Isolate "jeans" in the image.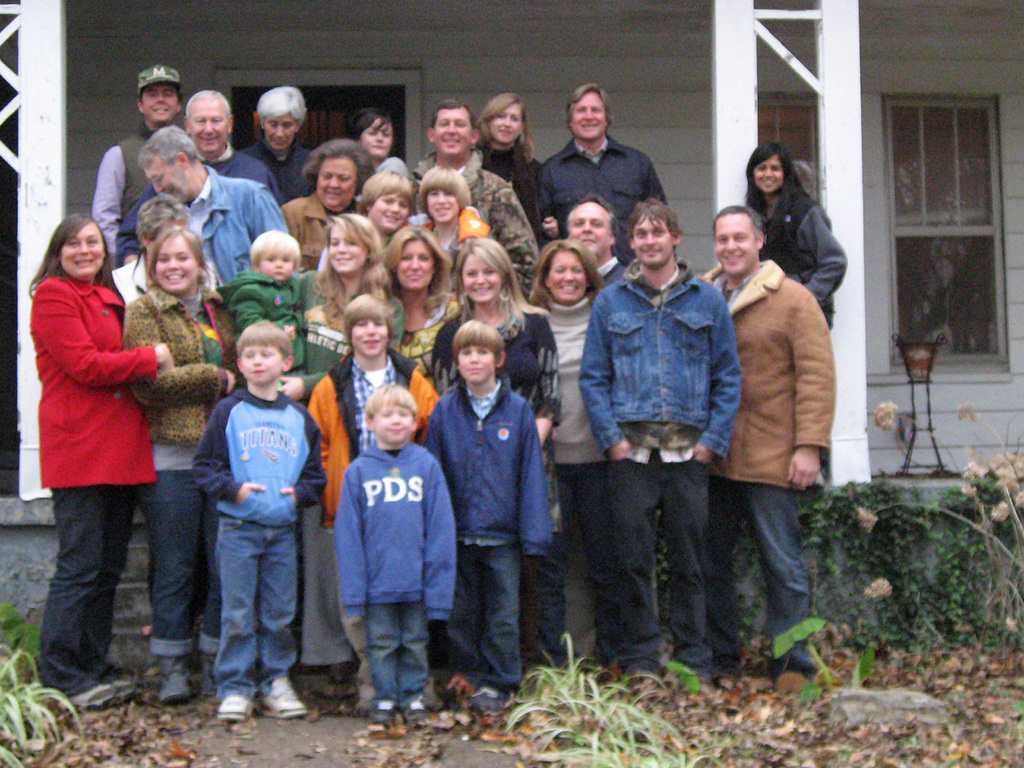
Isolated region: left=369, top=605, right=428, bottom=694.
